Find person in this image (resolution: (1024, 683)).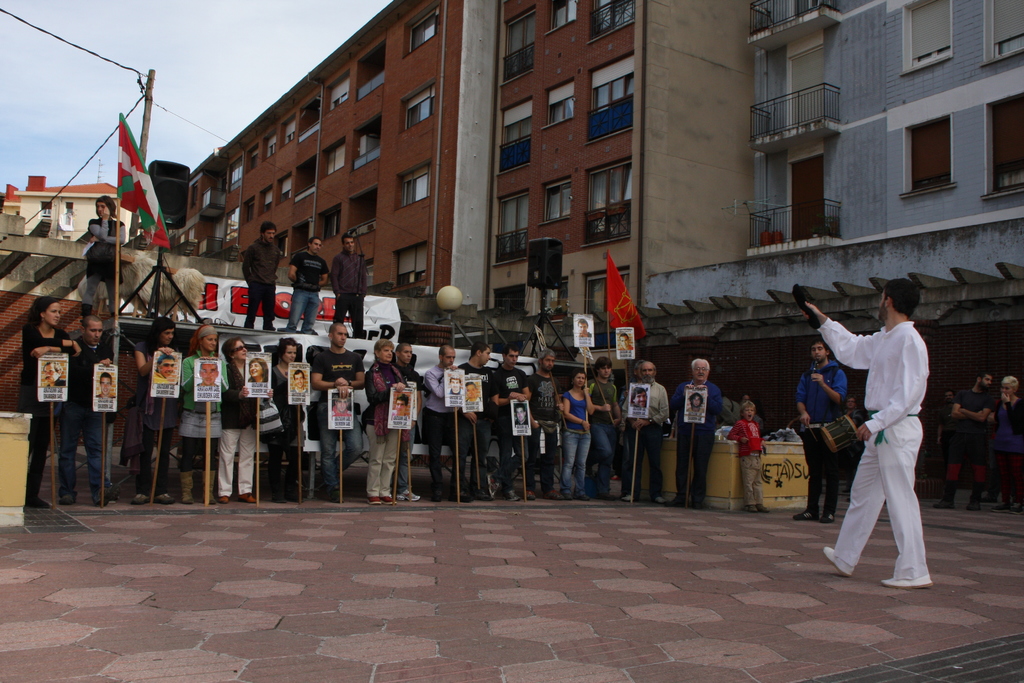
rect(287, 236, 330, 334).
